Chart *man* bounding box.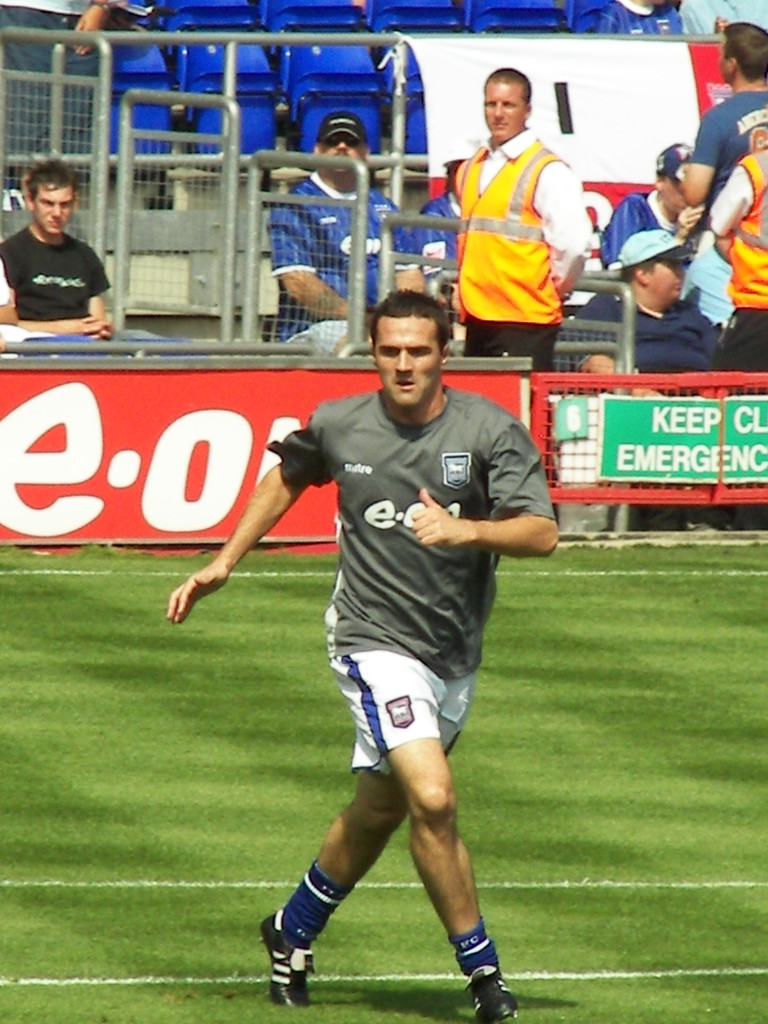
Charted: [left=269, top=108, right=419, bottom=356].
